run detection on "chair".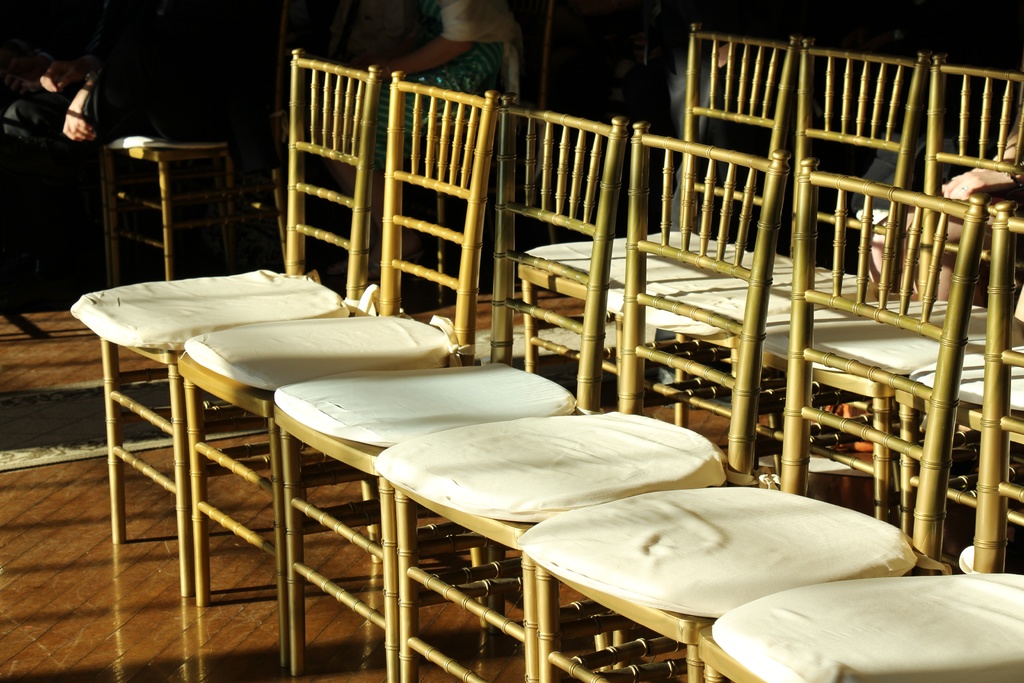
Result: x1=271 y1=90 x2=632 y2=682.
